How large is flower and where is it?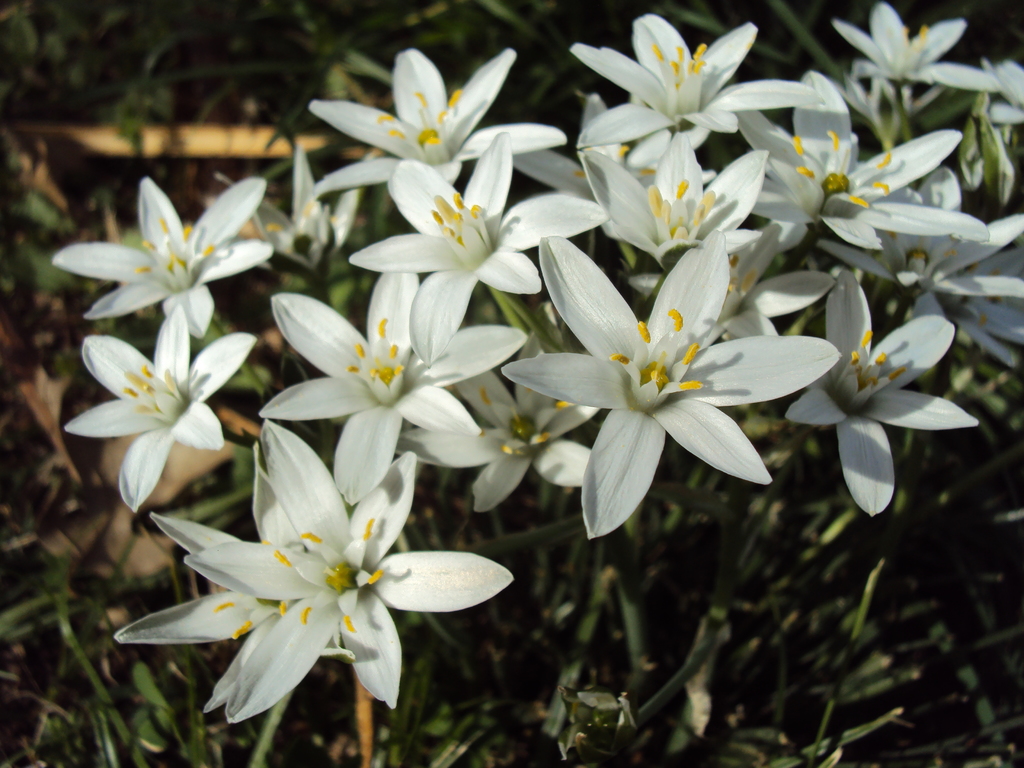
Bounding box: [68, 298, 253, 514].
